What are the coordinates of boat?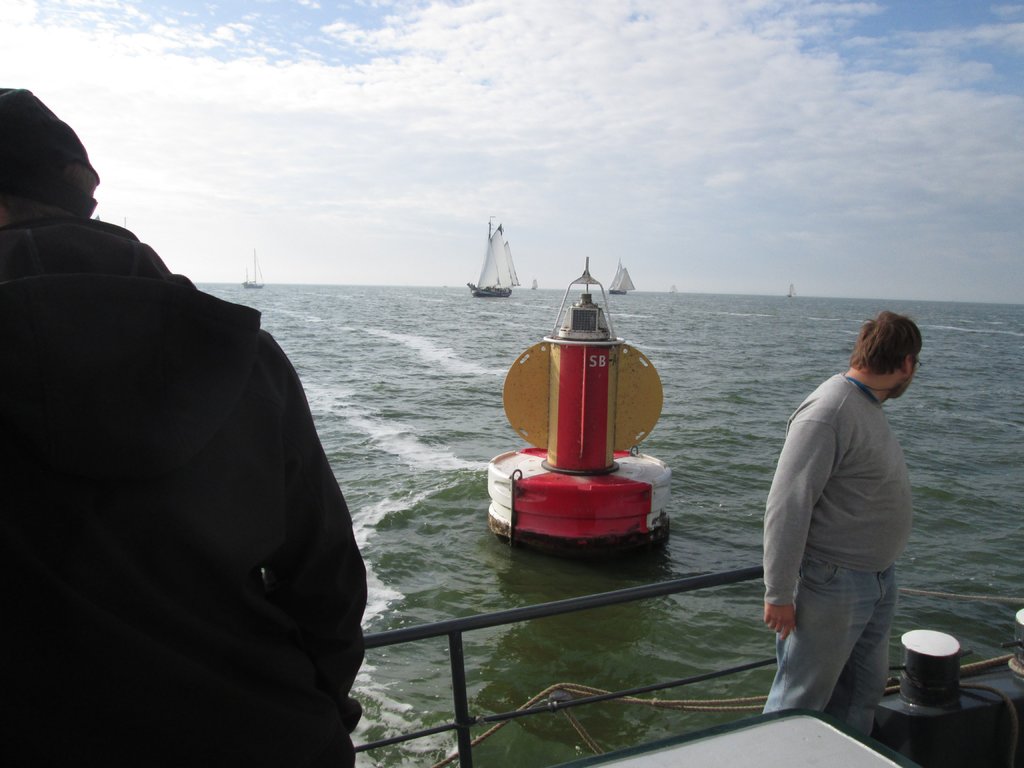
crop(528, 278, 540, 291).
